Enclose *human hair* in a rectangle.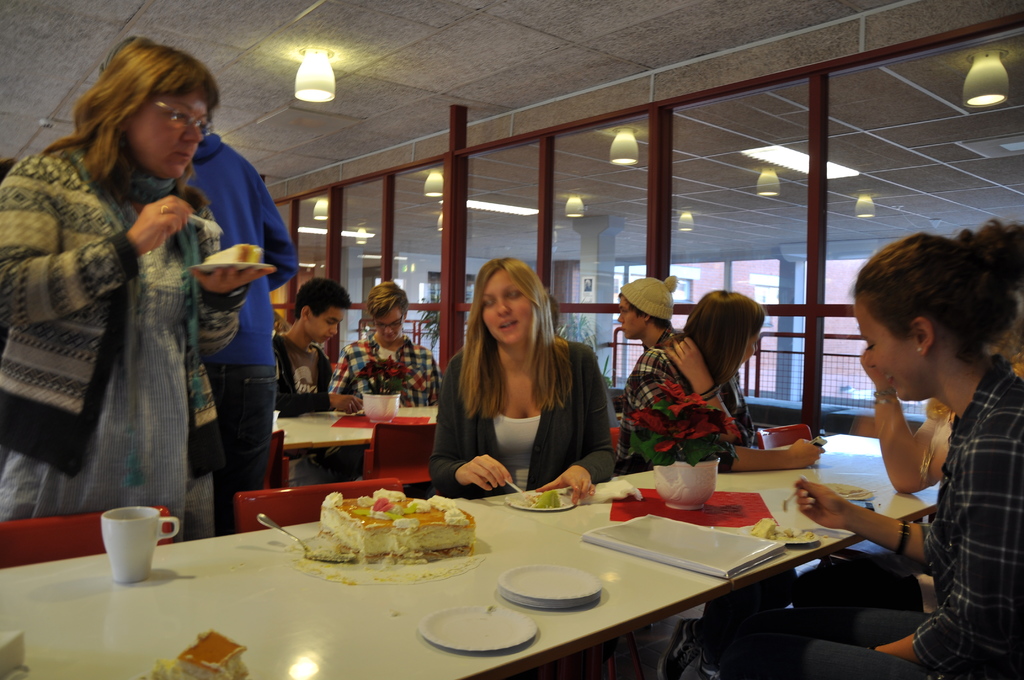
x1=294, y1=277, x2=351, y2=311.
